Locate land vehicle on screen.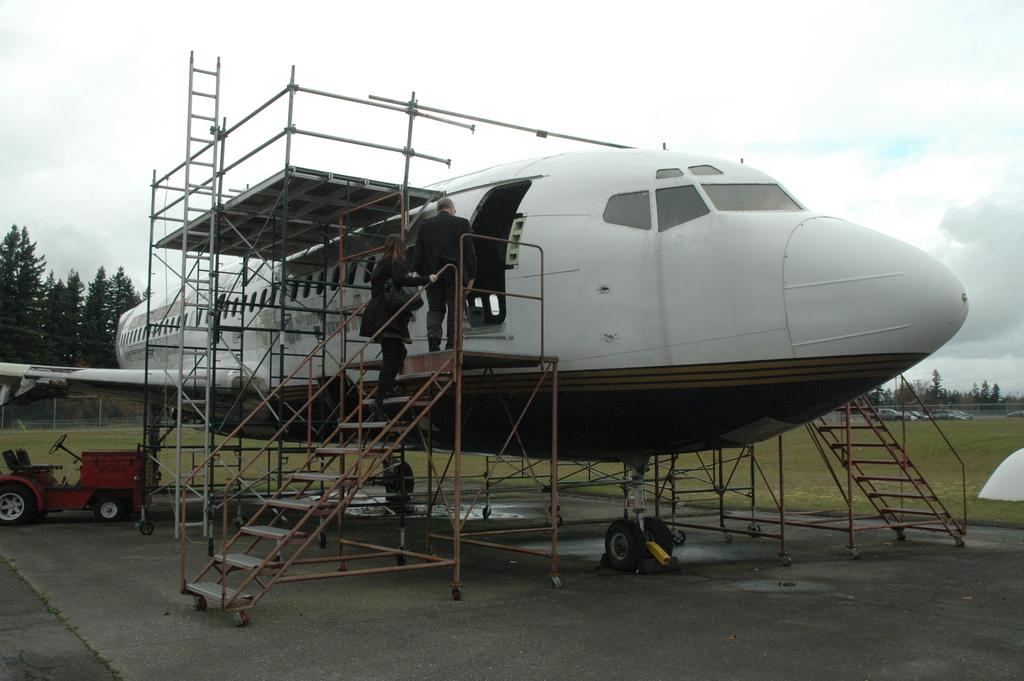
On screen at locate(0, 429, 131, 532).
